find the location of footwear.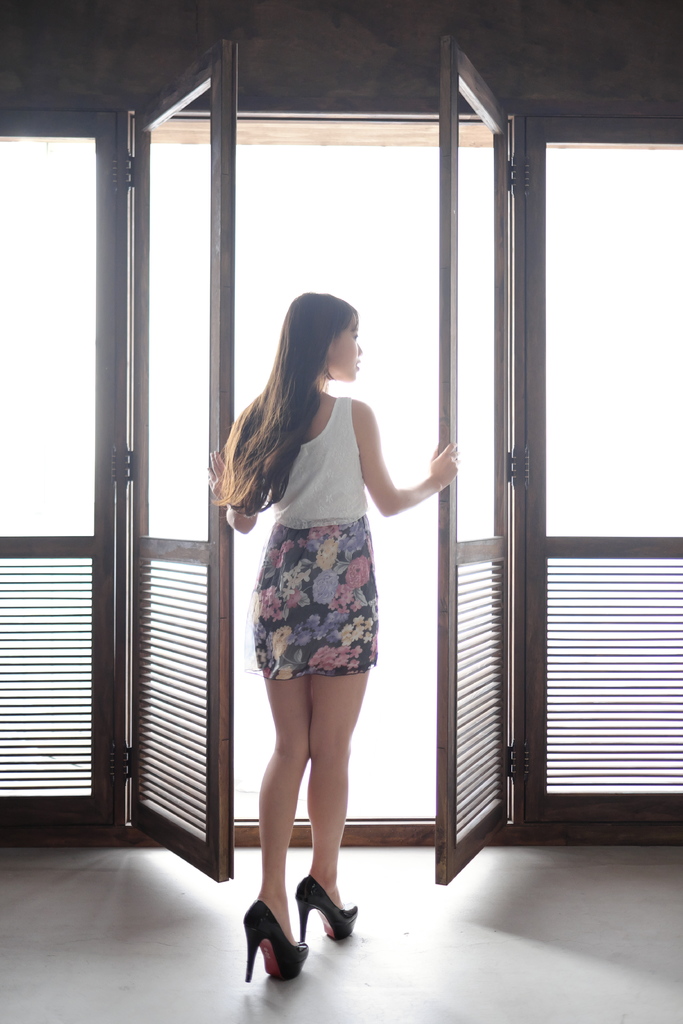
Location: bbox=[293, 879, 363, 941].
